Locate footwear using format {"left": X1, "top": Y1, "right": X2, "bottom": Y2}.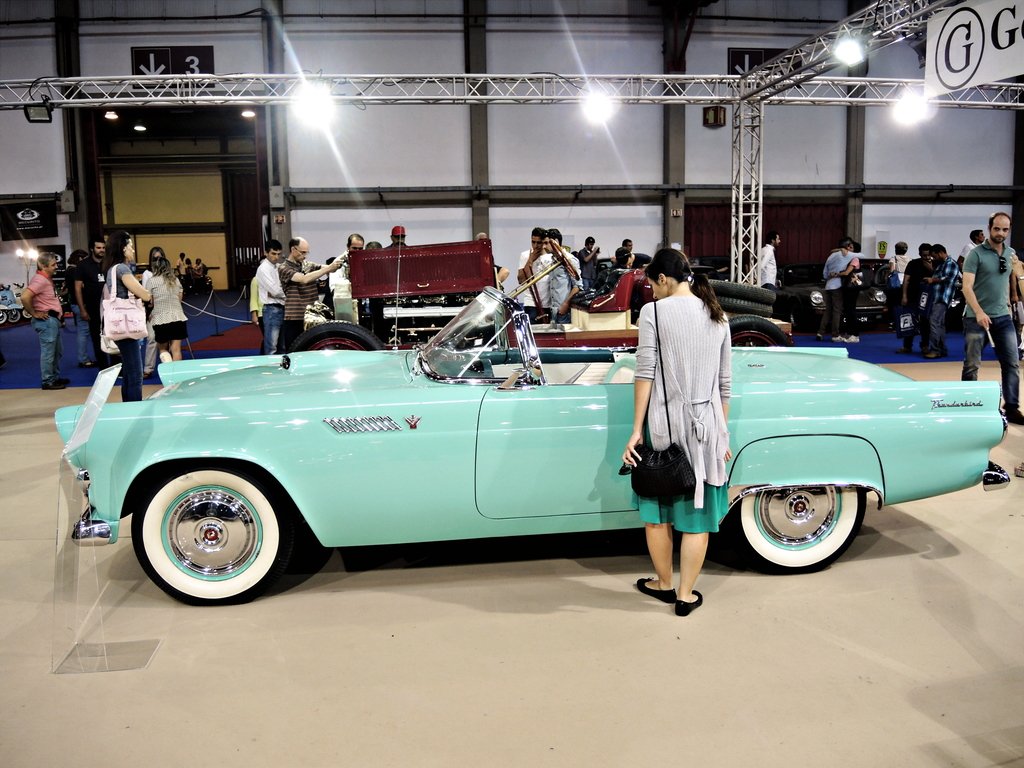
{"left": 845, "top": 332, "right": 858, "bottom": 342}.
